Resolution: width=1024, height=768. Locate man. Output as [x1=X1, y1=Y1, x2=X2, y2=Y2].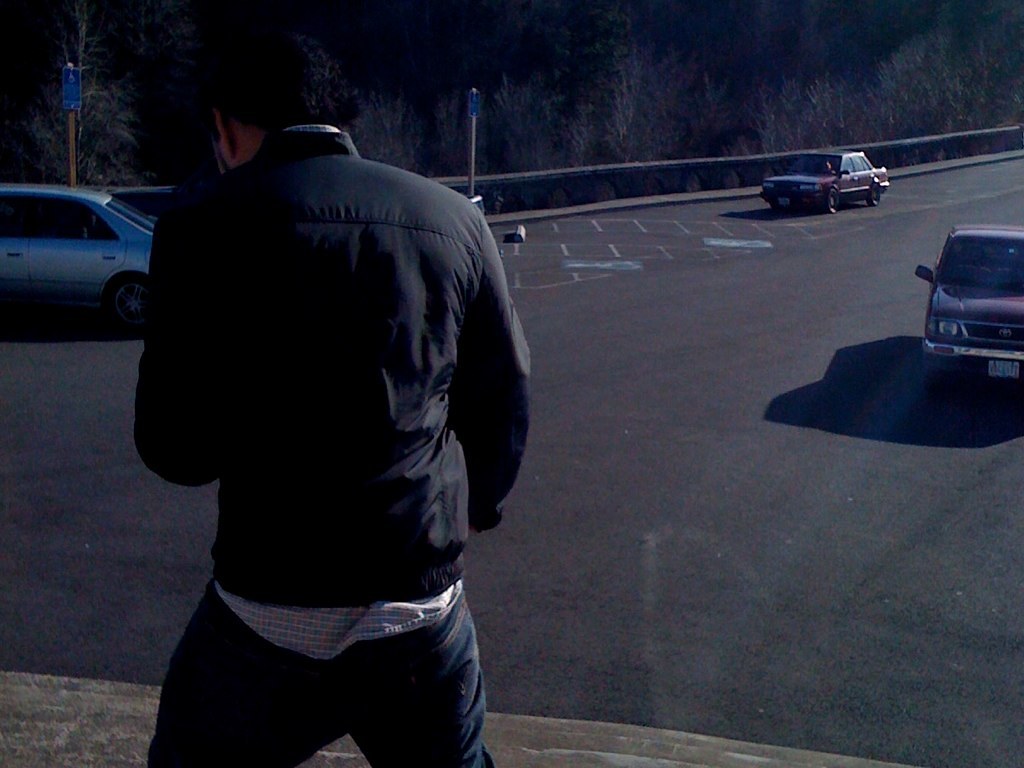
[x1=123, y1=54, x2=533, y2=763].
